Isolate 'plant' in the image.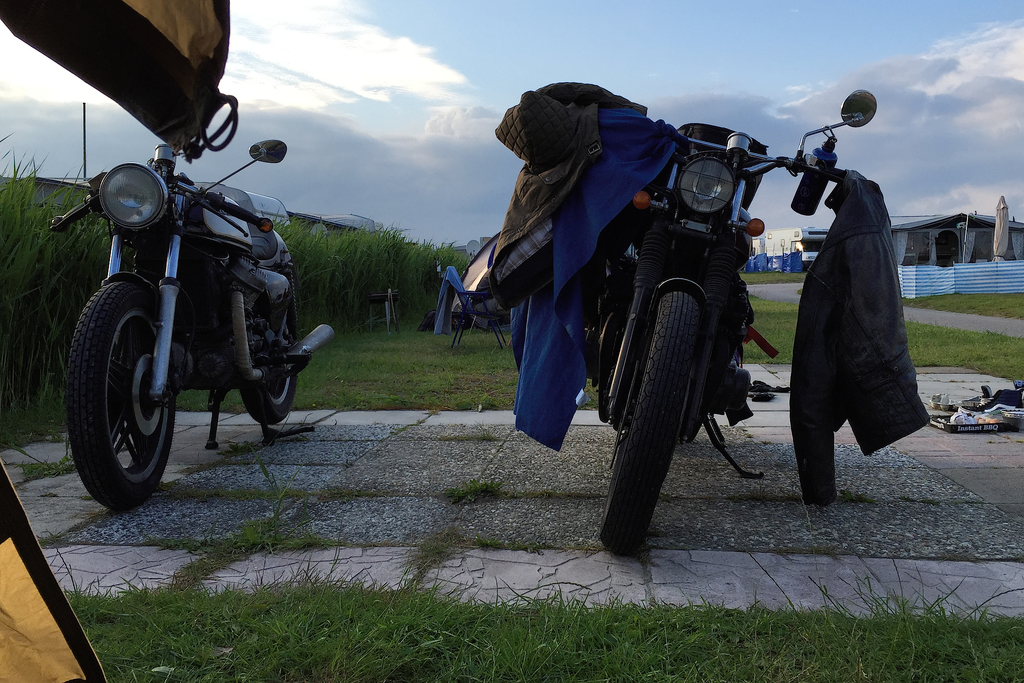
Isolated region: select_region(220, 469, 326, 559).
